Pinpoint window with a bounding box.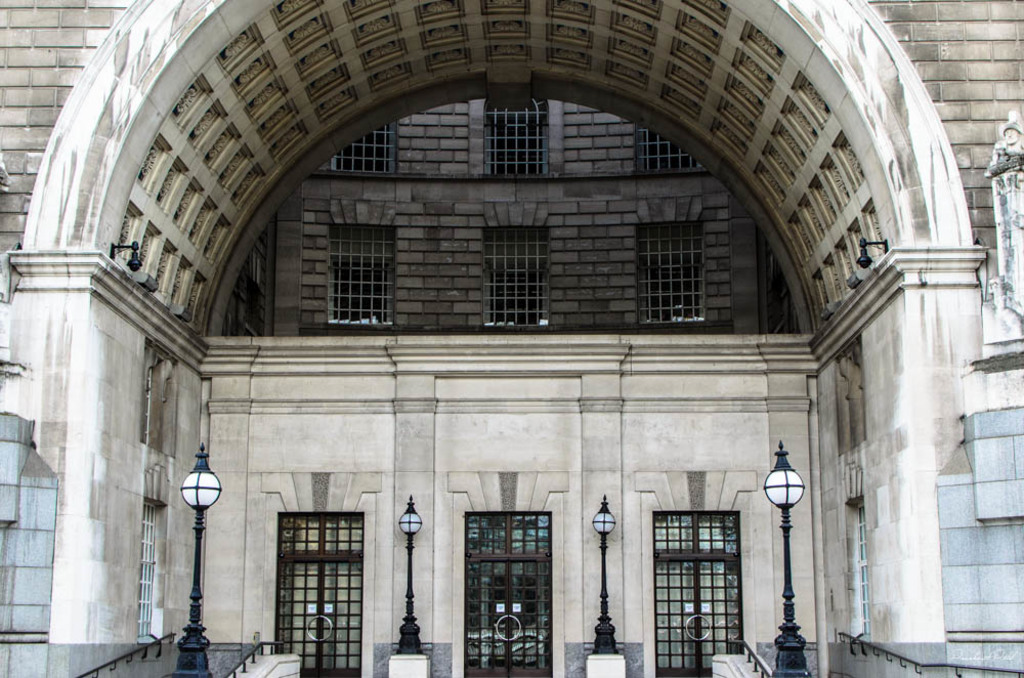
(left=628, top=120, right=707, bottom=177).
